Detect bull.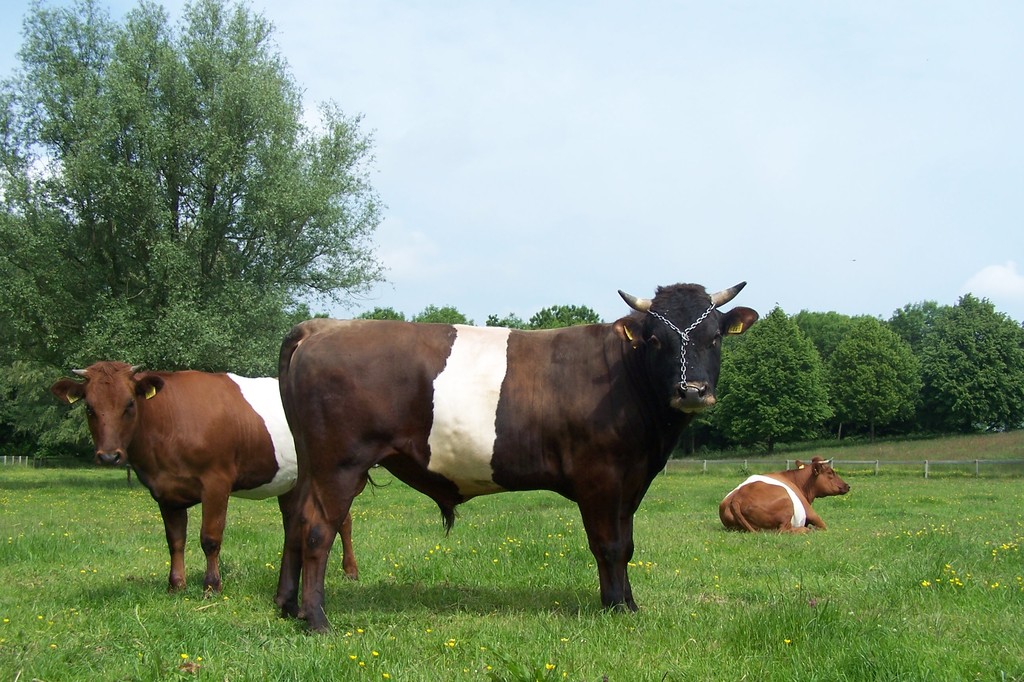
Detected at pyautogui.locateOnScreen(717, 447, 857, 537).
